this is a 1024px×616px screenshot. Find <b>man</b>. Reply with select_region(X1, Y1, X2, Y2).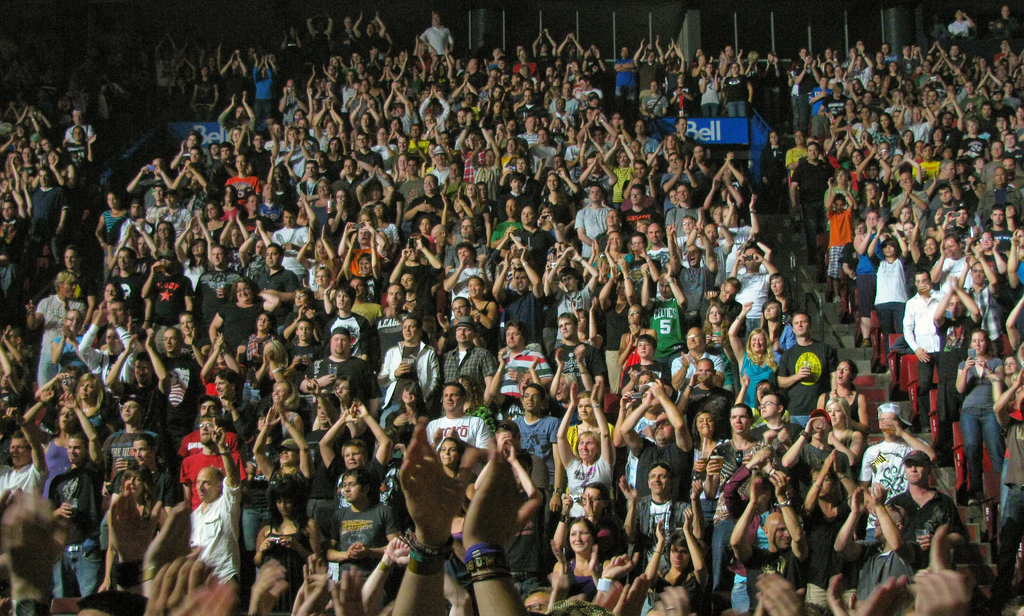
select_region(431, 148, 449, 180).
